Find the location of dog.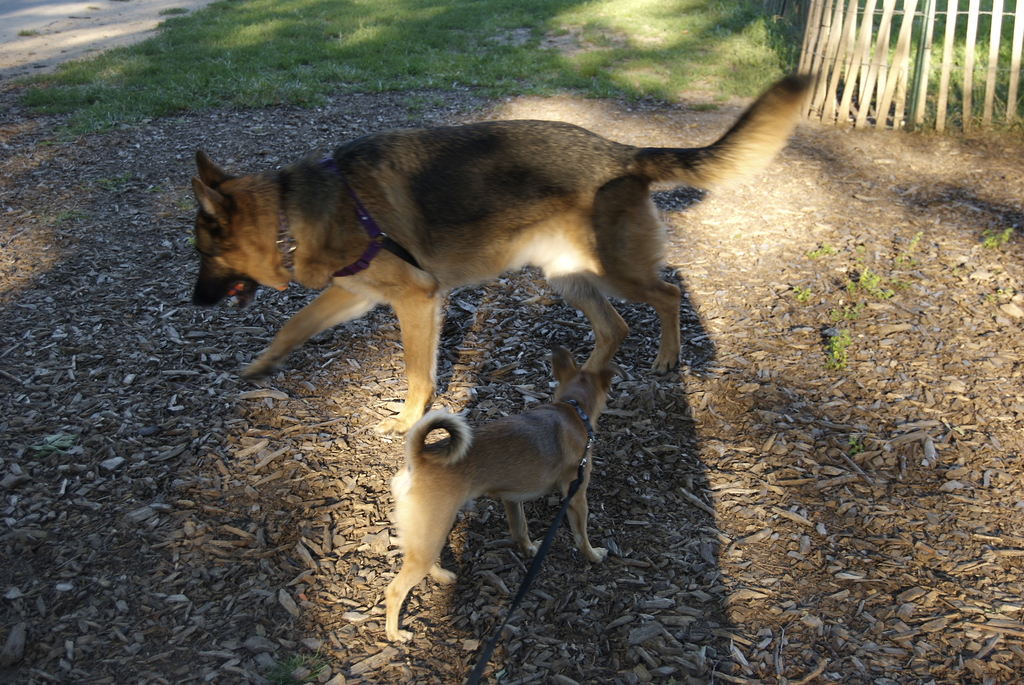
Location: bbox(382, 347, 620, 646).
